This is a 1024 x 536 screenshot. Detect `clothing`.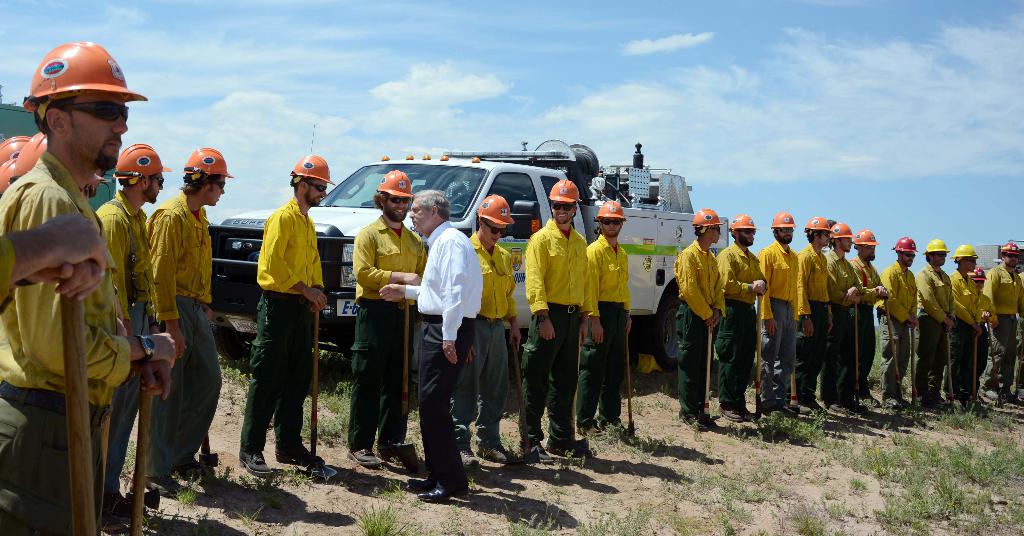
(x1=510, y1=214, x2=590, y2=442).
